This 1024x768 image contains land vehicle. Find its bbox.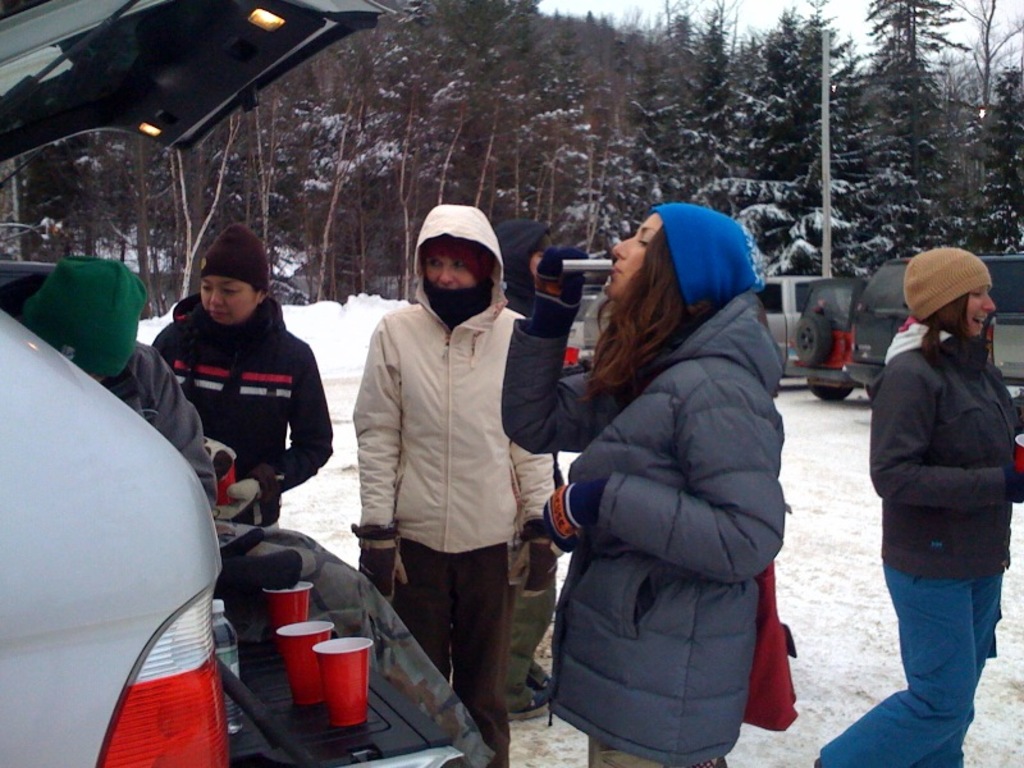
<bbox>786, 275, 869, 401</bbox>.
